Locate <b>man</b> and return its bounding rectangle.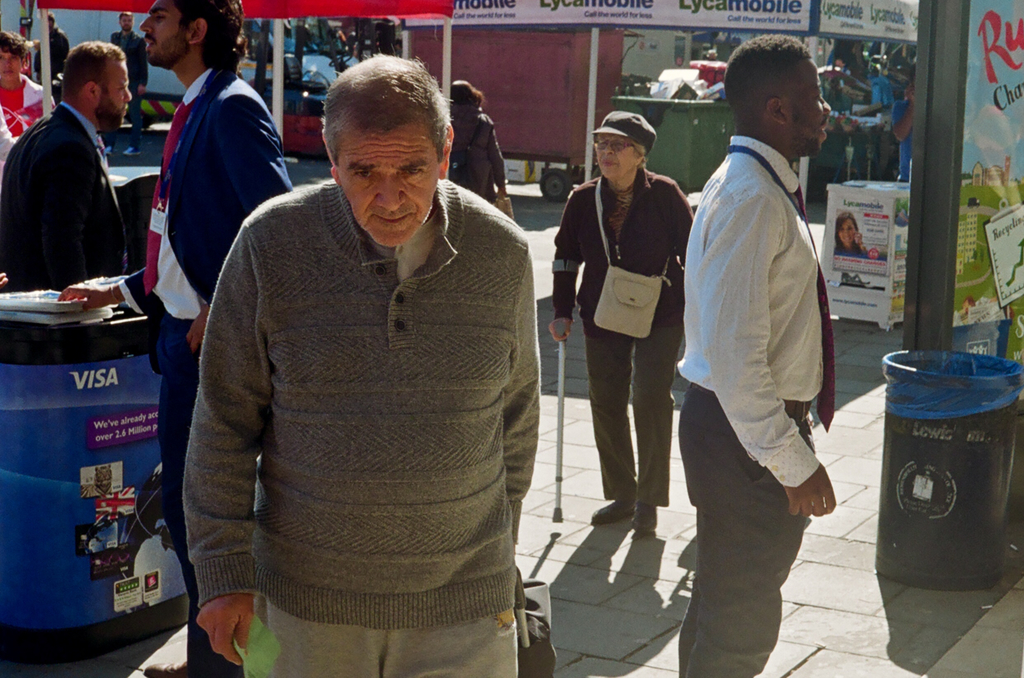
detection(108, 10, 150, 156).
